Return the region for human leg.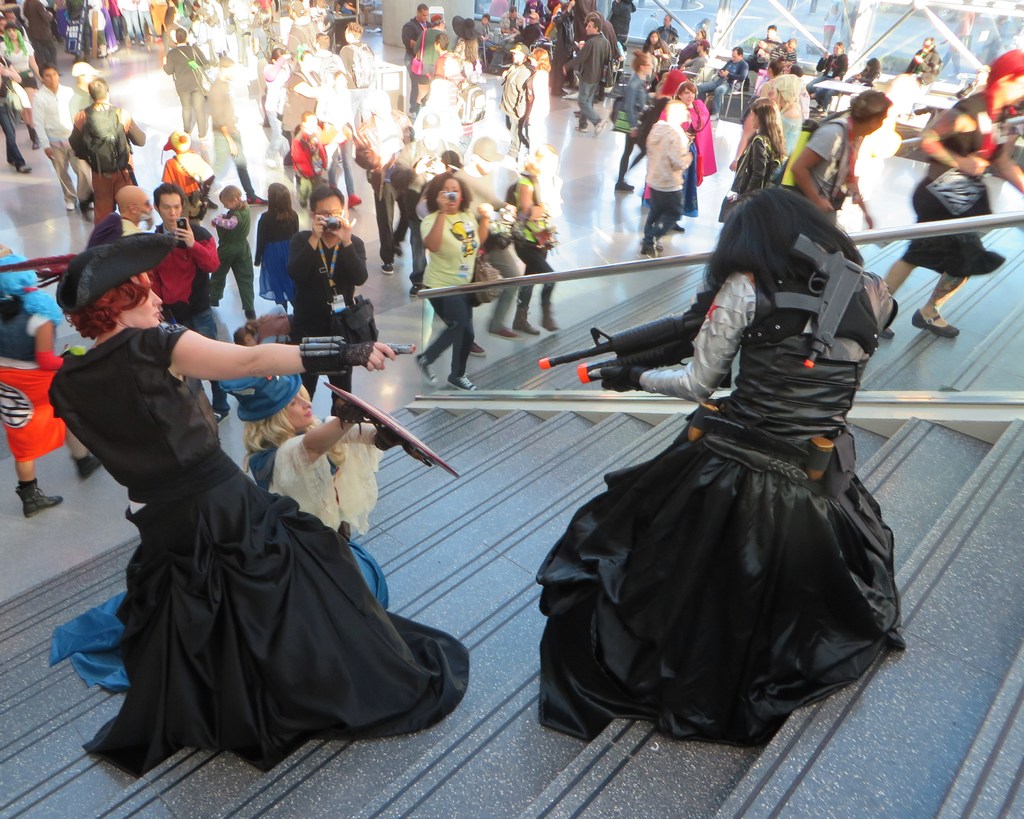
l=508, t=106, r=525, b=167.
